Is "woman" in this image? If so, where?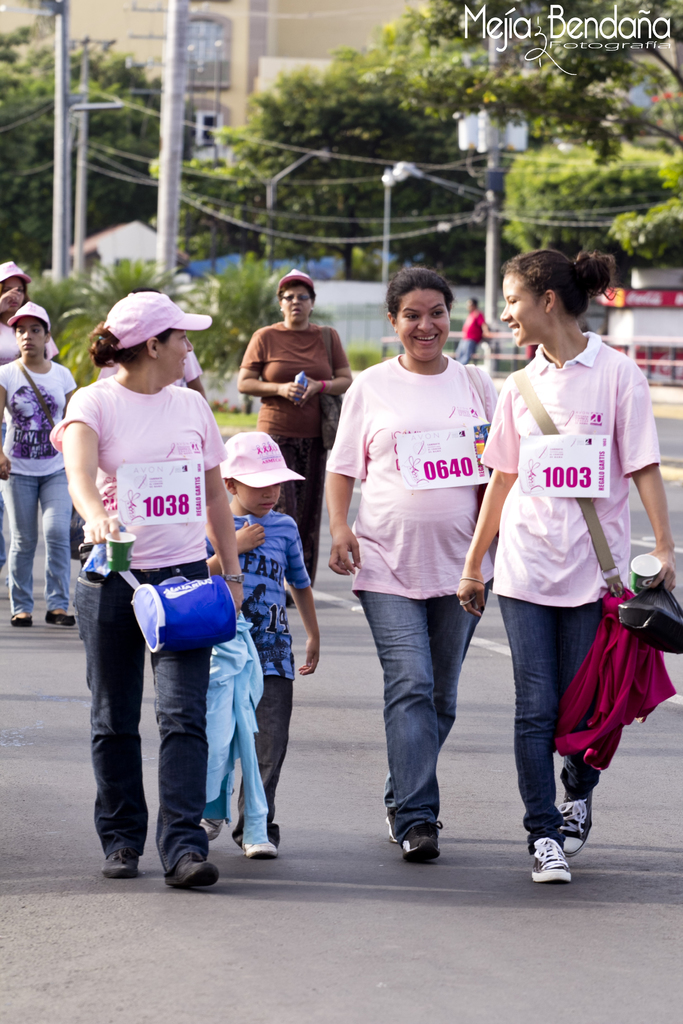
Yes, at 320,268,504,858.
